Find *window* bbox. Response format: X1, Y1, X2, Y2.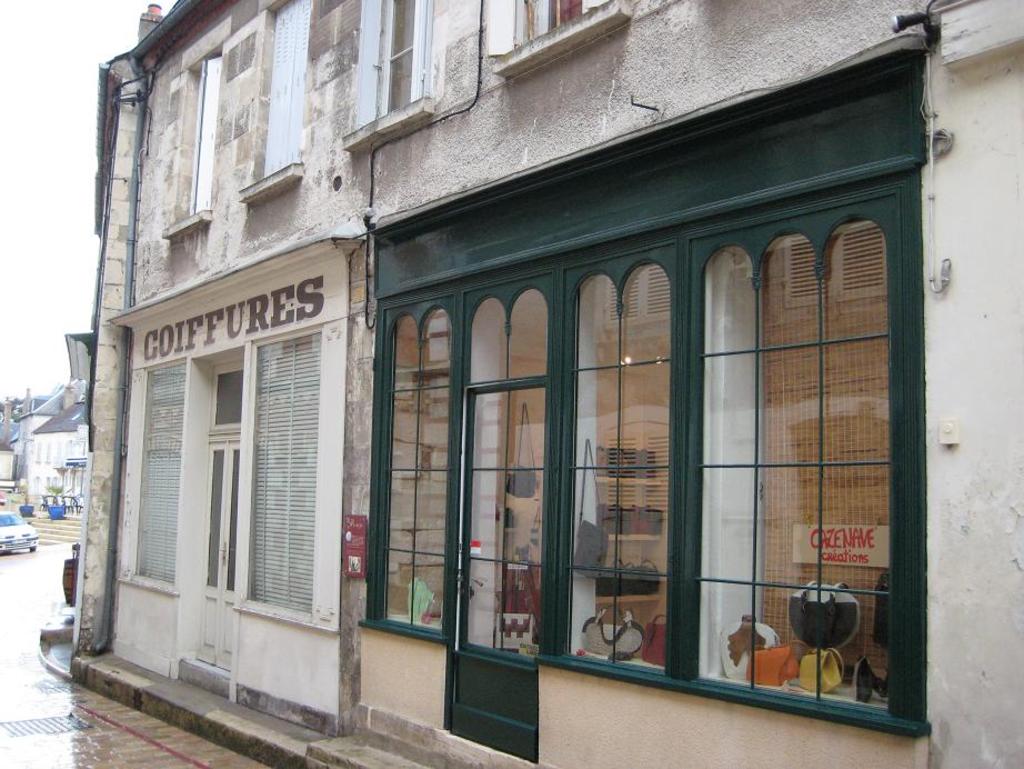
350, 0, 429, 140.
